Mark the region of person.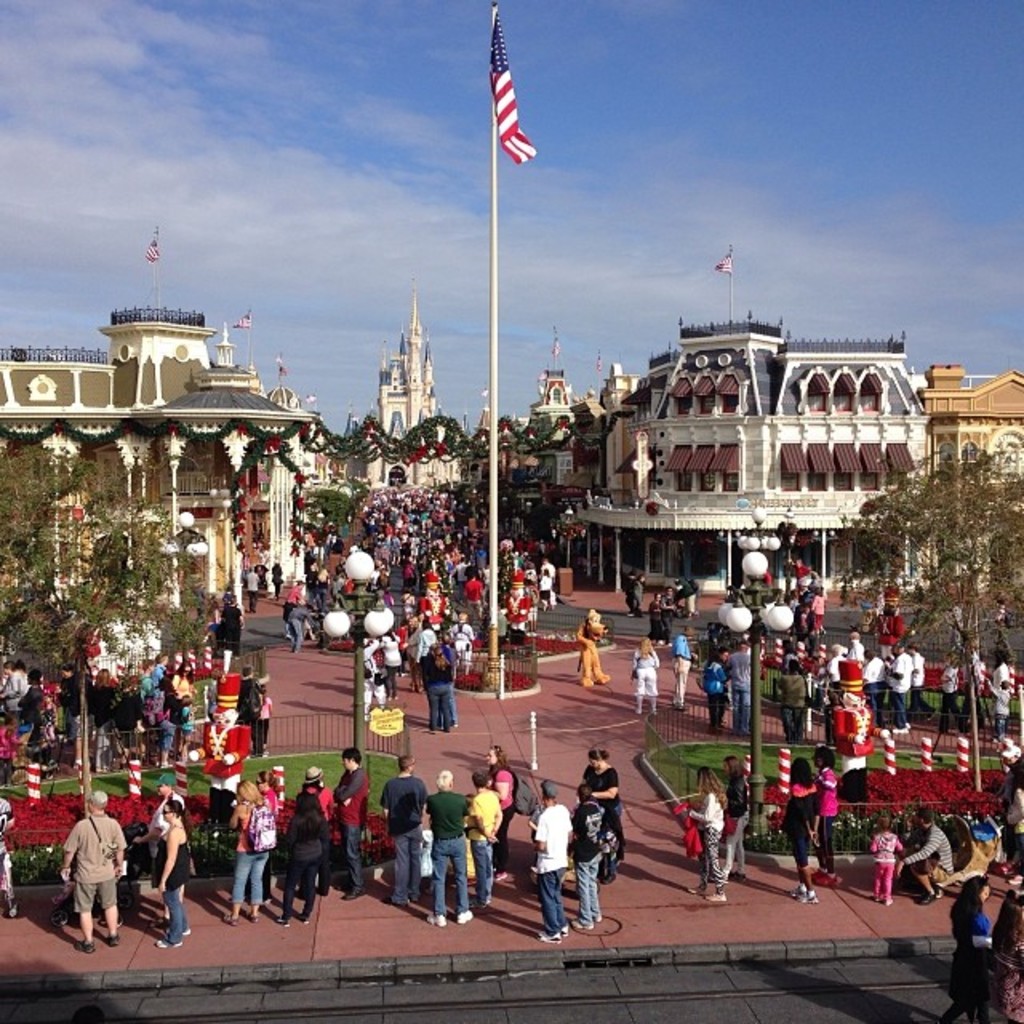
Region: 637/630/661/717.
